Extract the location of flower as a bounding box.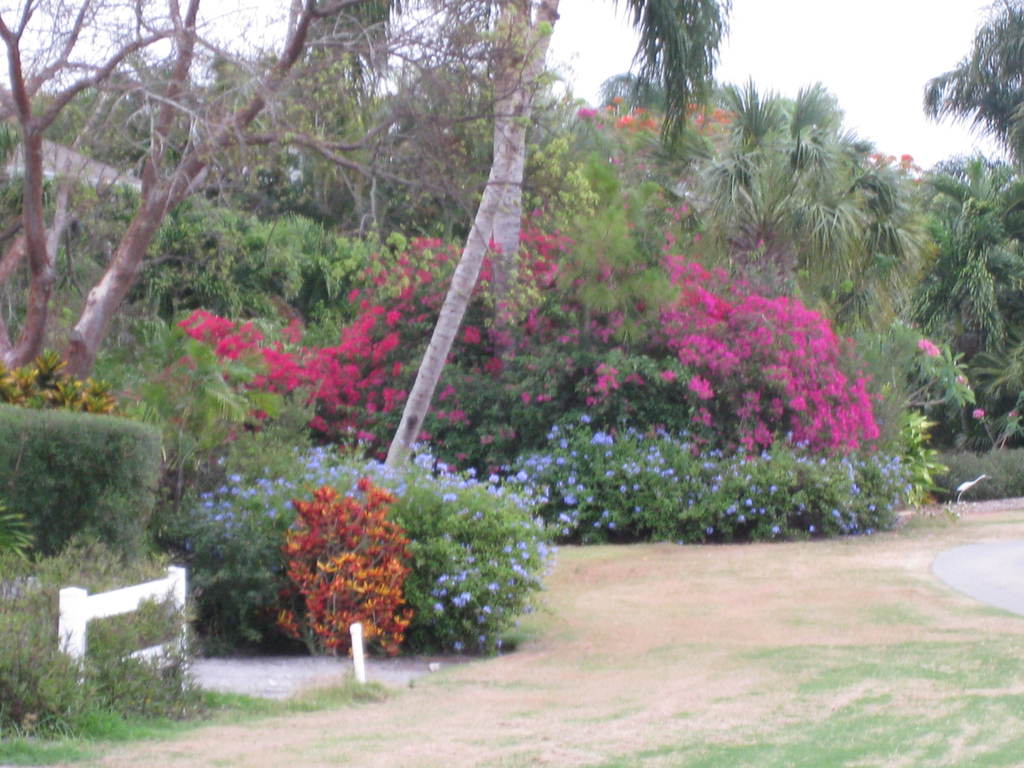
(974,407,983,415).
